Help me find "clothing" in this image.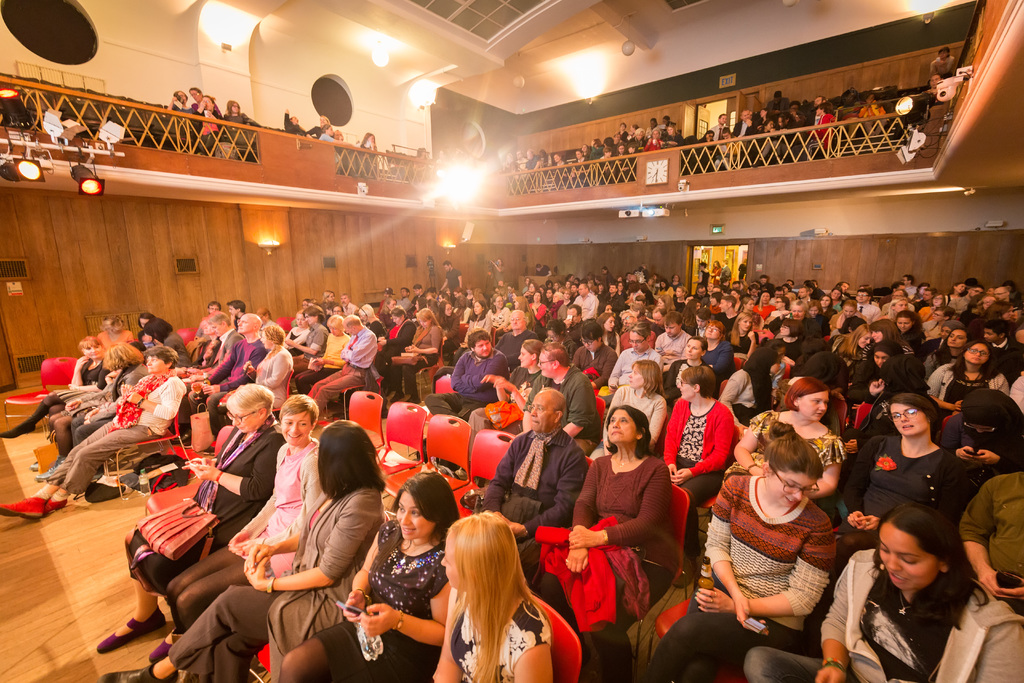
Found it: locate(814, 285, 819, 298).
